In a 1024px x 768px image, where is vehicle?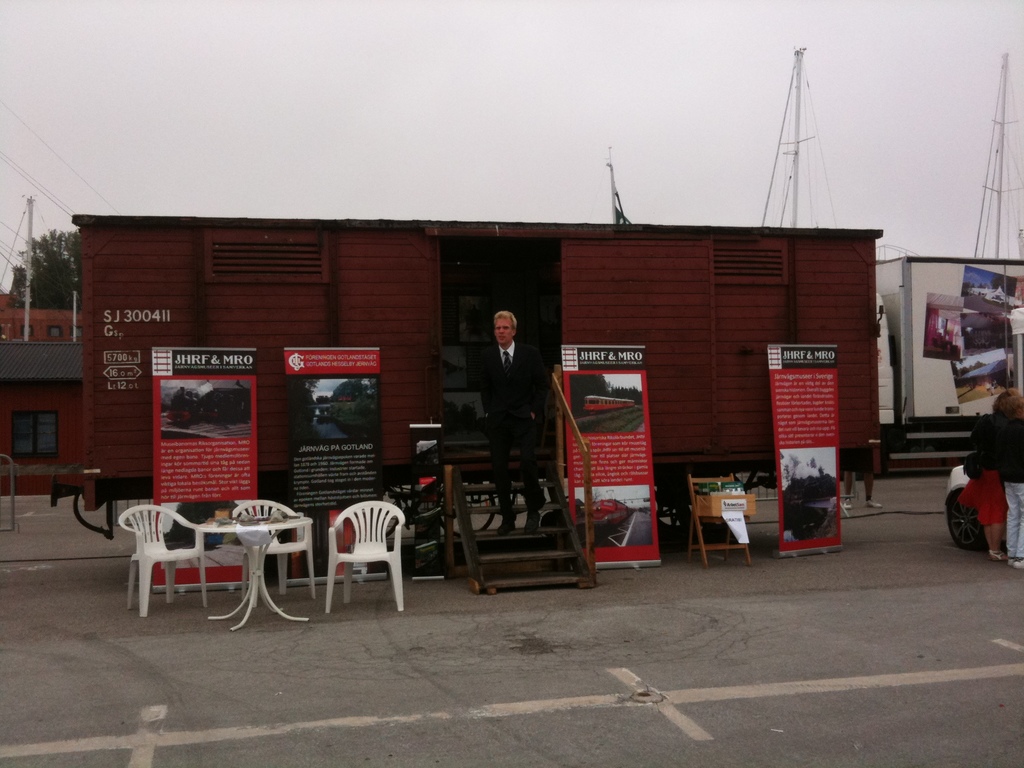
382:483:499:536.
